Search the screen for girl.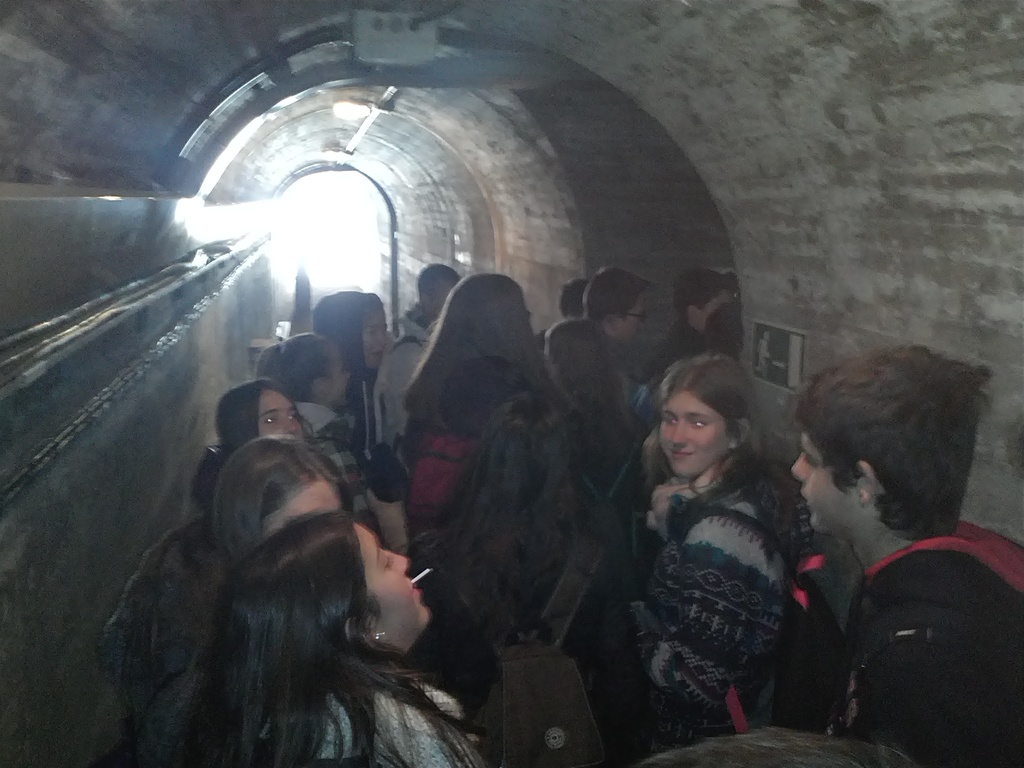
Found at detection(191, 372, 321, 524).
